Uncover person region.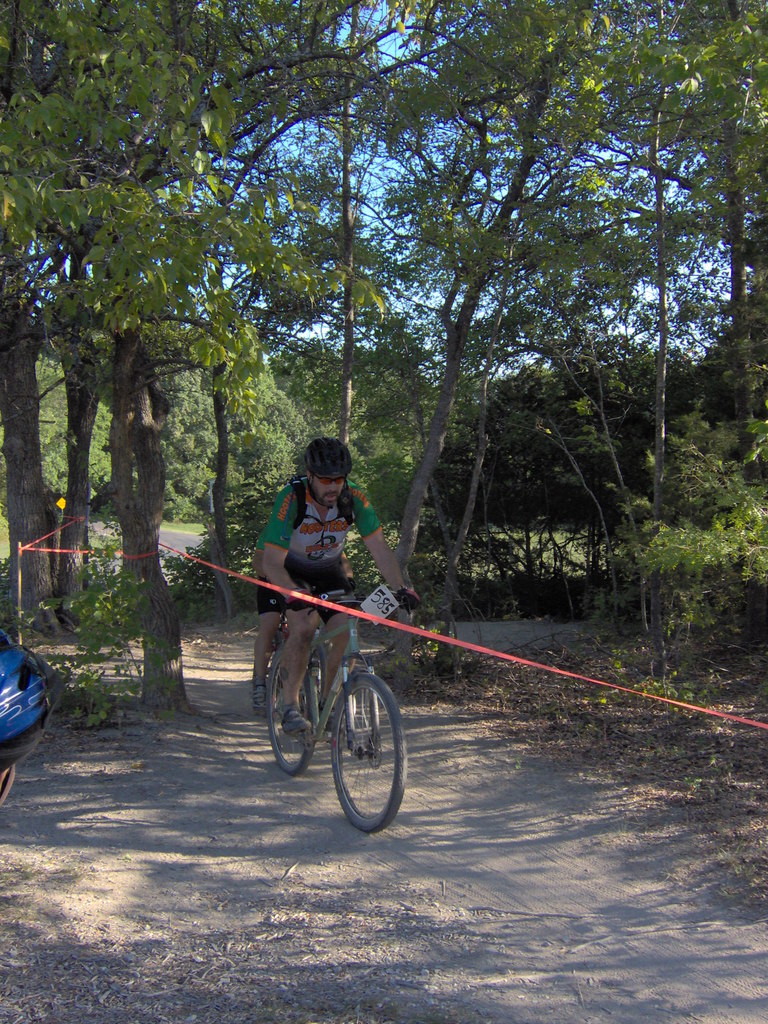
Uncovered: (left=262, top=431, right=408, bottom=750).
